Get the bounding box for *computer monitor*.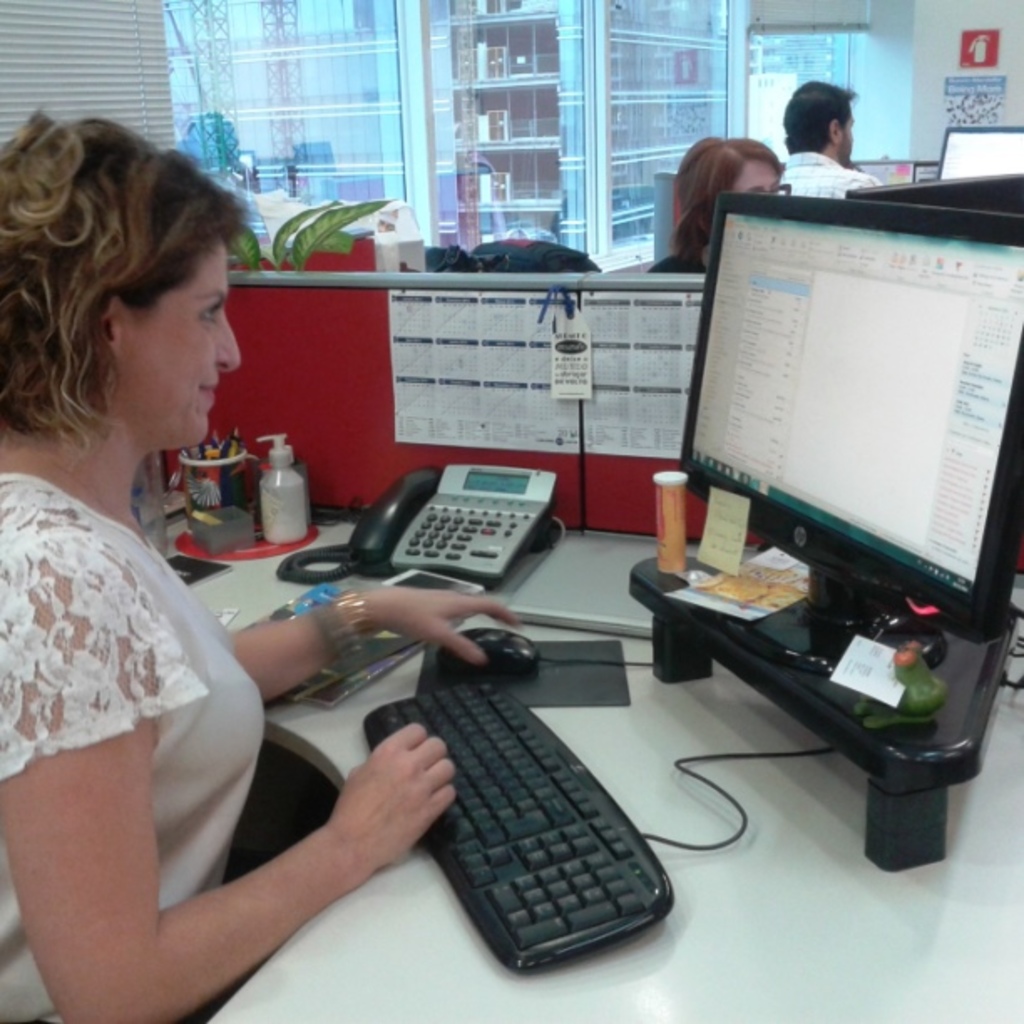
<region>937, 129, 1022, 177</region>.
